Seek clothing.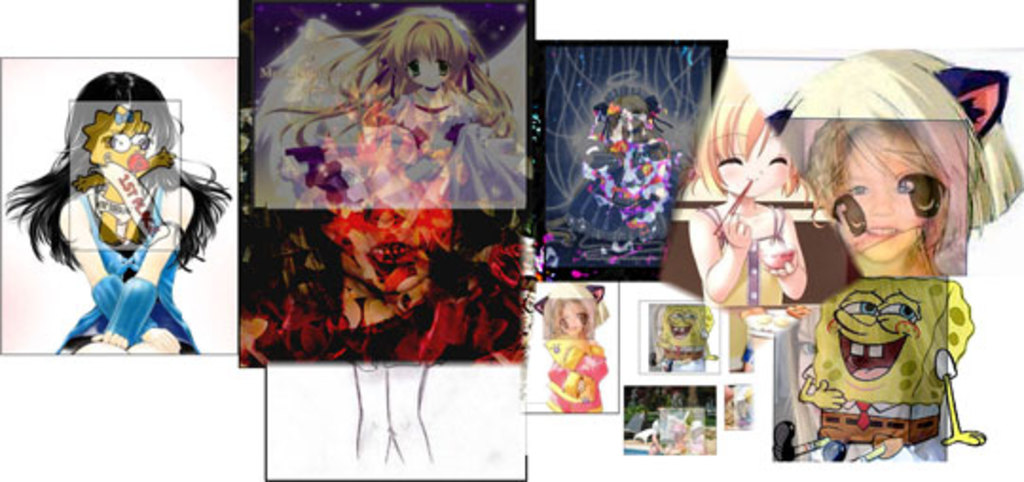
bbox=[554, 342, 599, 414].
